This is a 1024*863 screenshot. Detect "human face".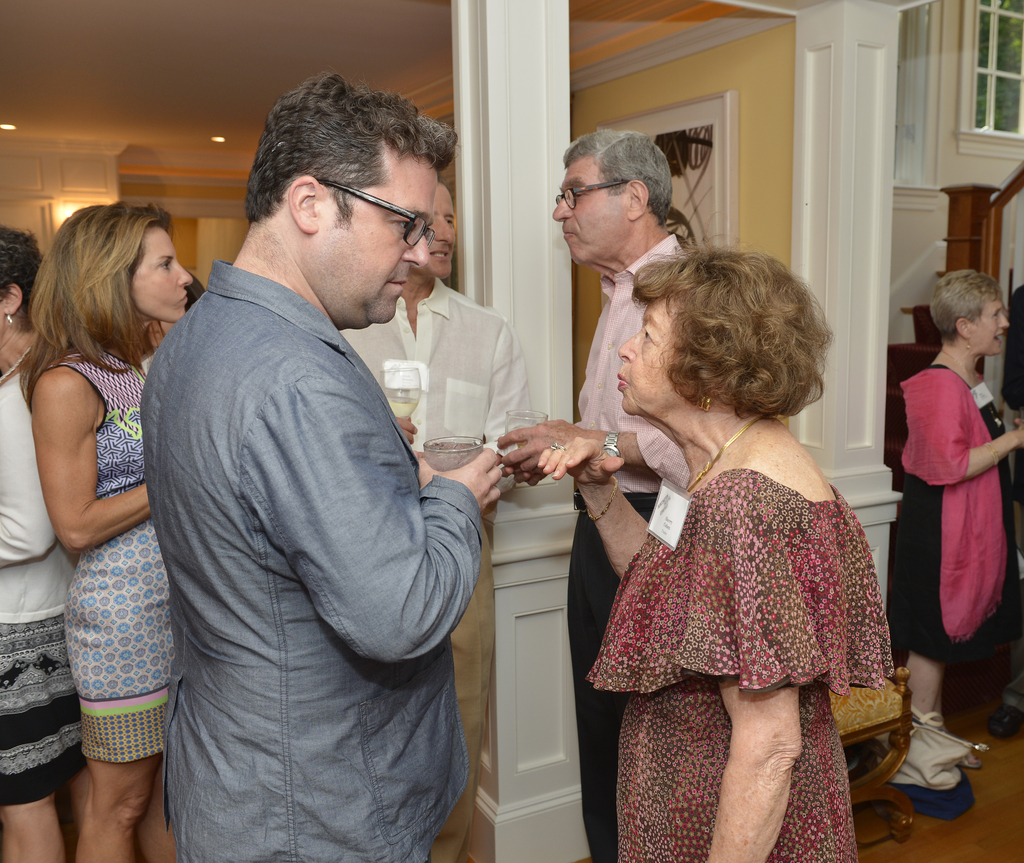
pyautogui.locateOnScreen(319, 159, 436, 321).
